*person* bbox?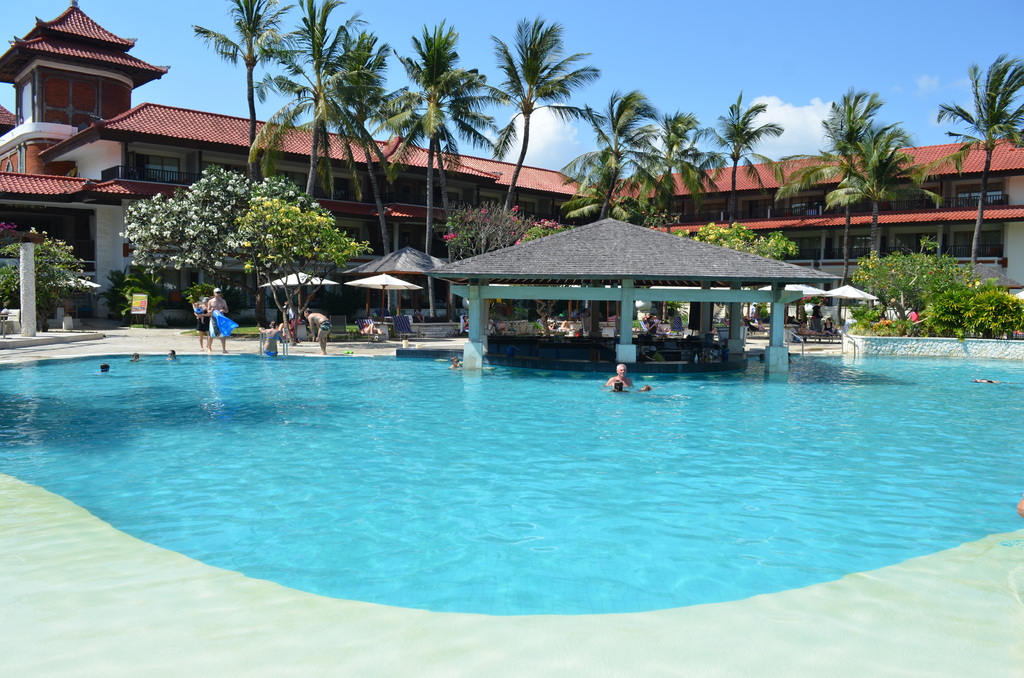
303:307:333:355
